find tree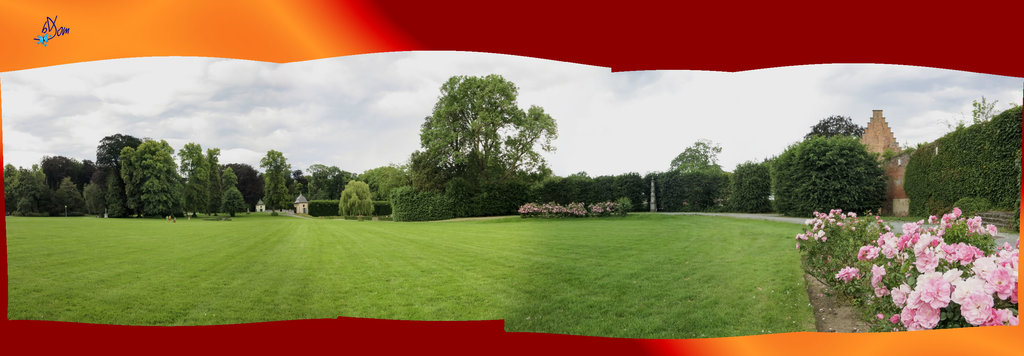
select_region(94, 133, 149, 161)
